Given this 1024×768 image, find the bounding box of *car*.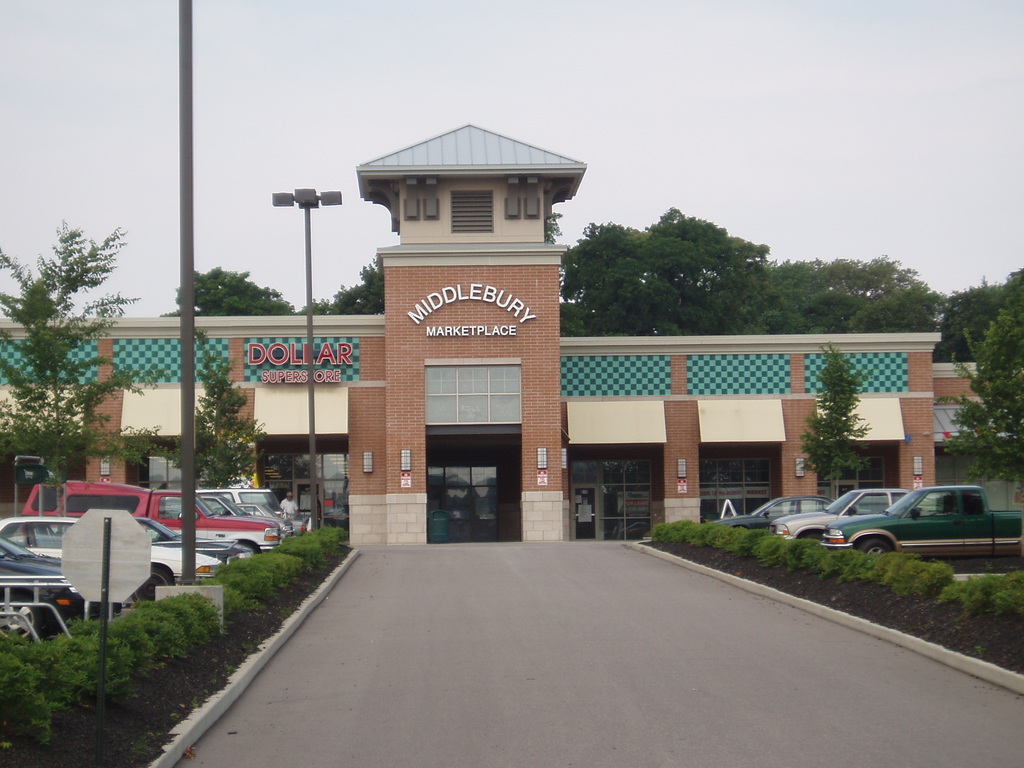
box(0, 511, 228, 603).
